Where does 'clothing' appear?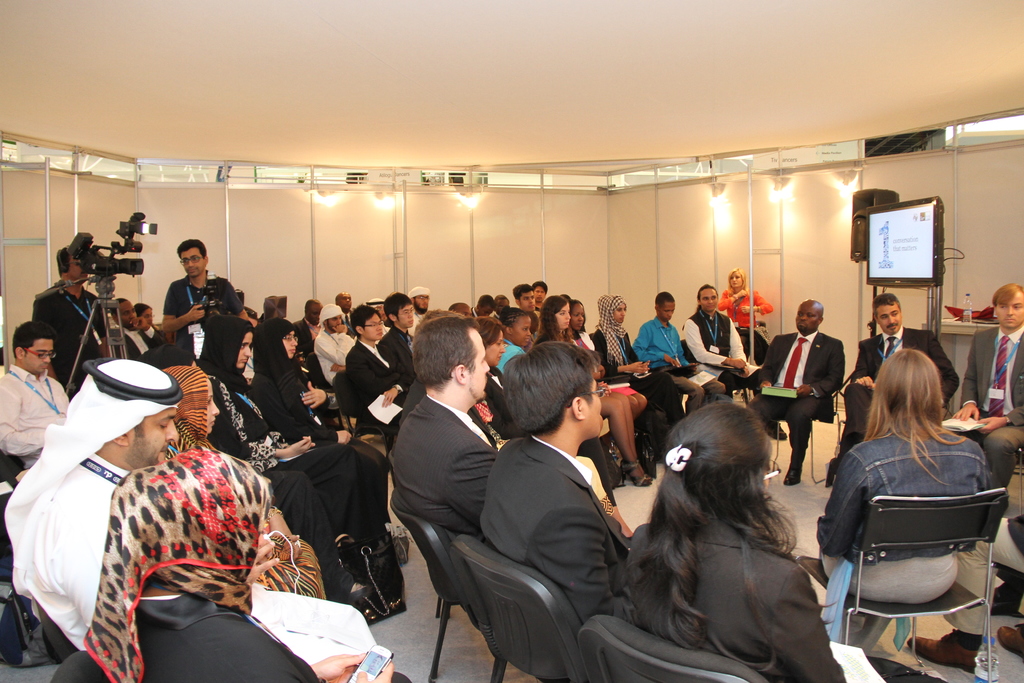
Appears at {"x1": 383, "y1": 395, "x2": 493, "y2": 541}.
